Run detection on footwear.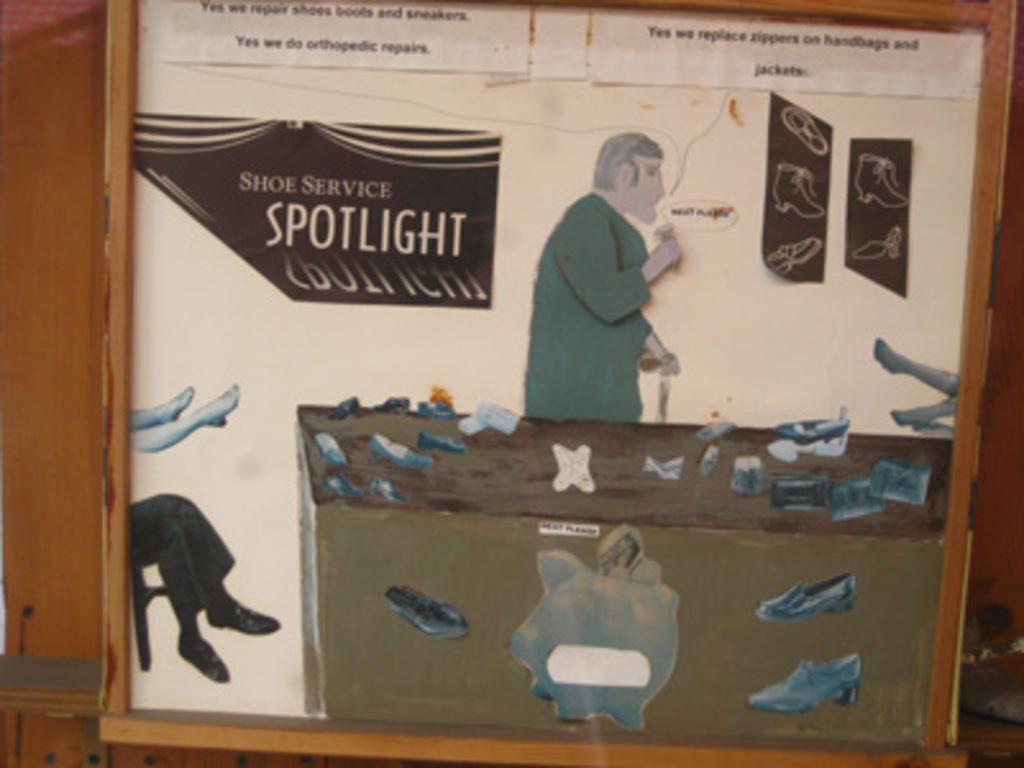
Result: 781:110:827:159.
